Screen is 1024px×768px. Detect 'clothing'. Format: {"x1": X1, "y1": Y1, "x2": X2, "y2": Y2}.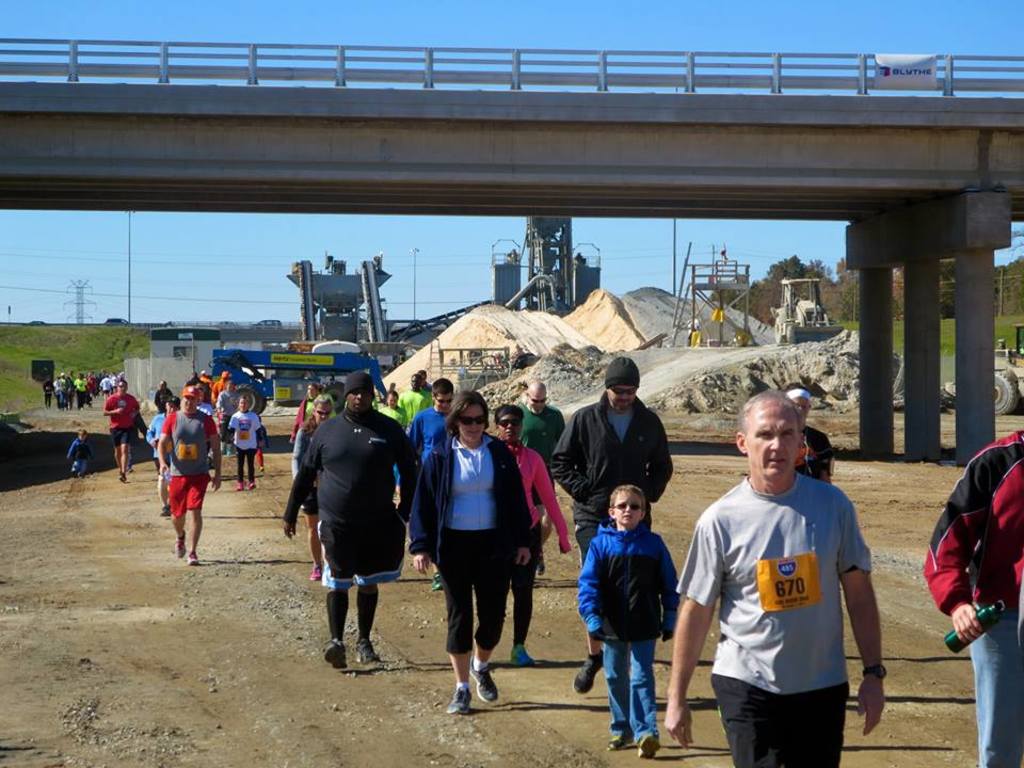
{"x1": 384, "y1": 389, "x2": 399, "y2": 402}.
